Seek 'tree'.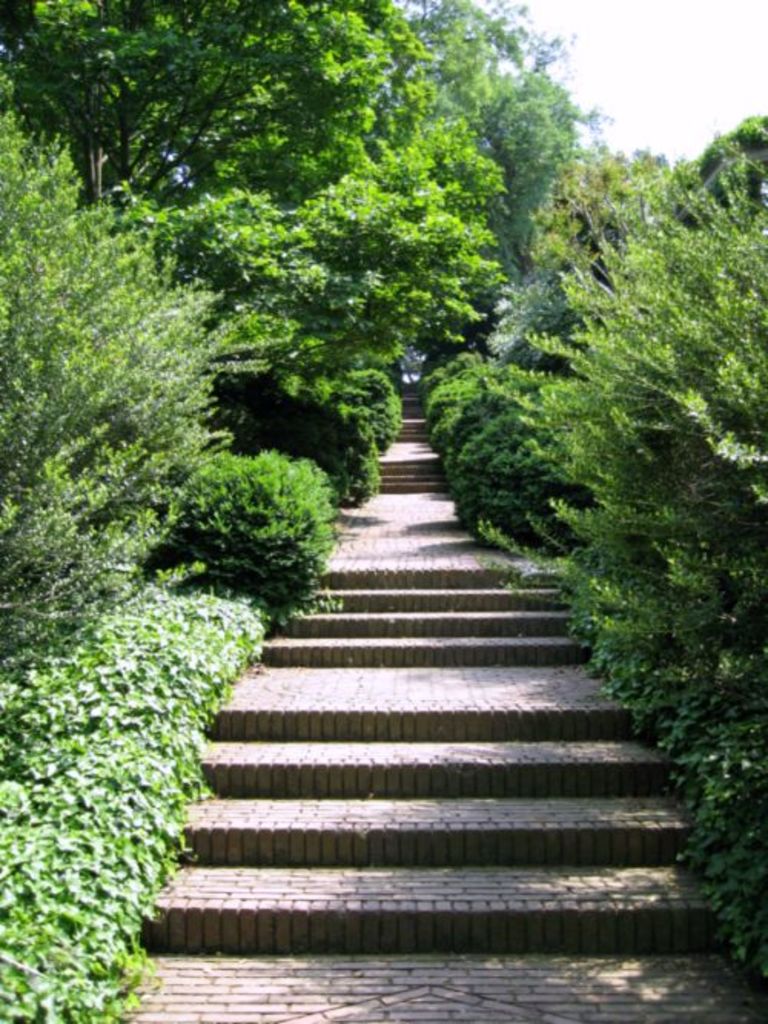
[left=0, top=109, right=232, bottom=643].
